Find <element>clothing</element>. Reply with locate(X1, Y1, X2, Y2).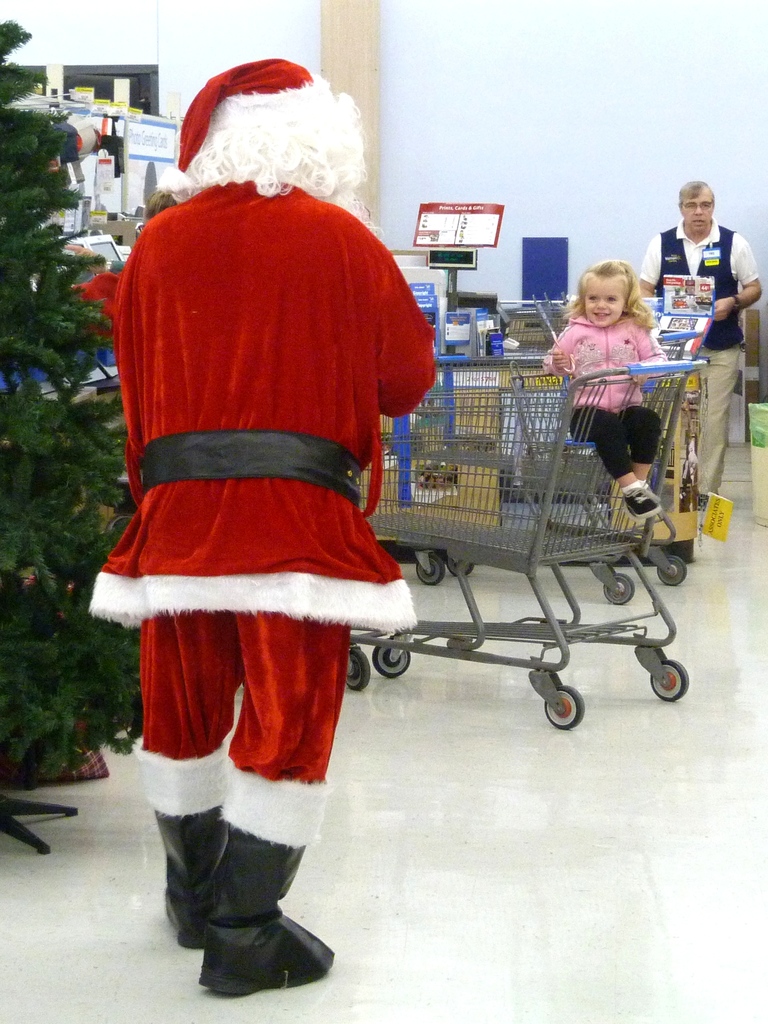
locate(551, 308, 664, 469).
